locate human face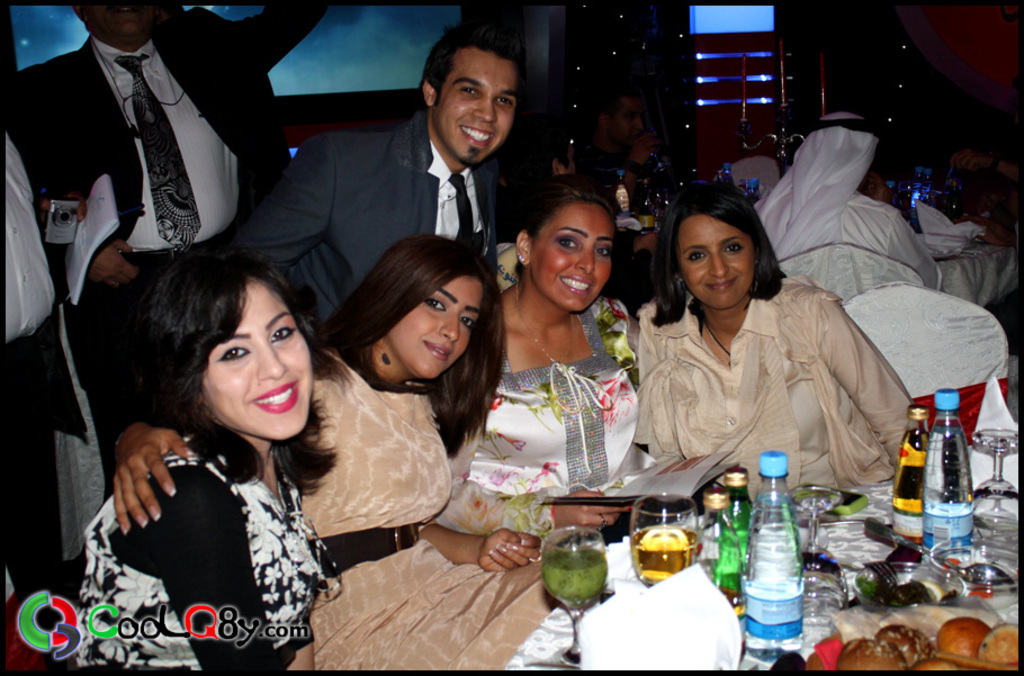
(429, 58, 520, 168)
